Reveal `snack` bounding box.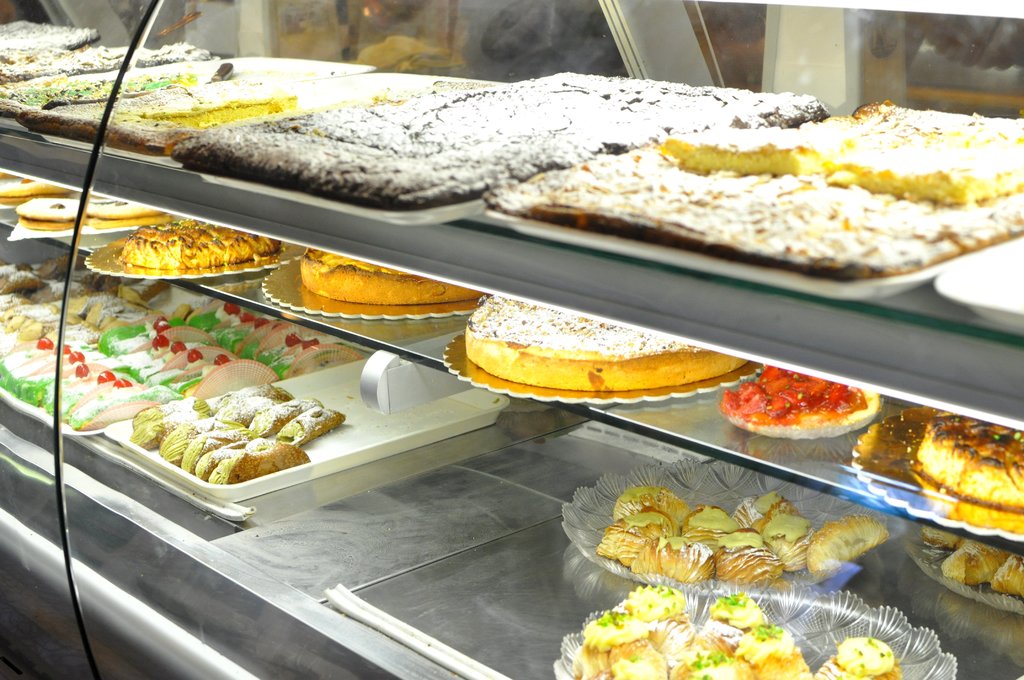
Revealed: 168, 70, 824, 209.
